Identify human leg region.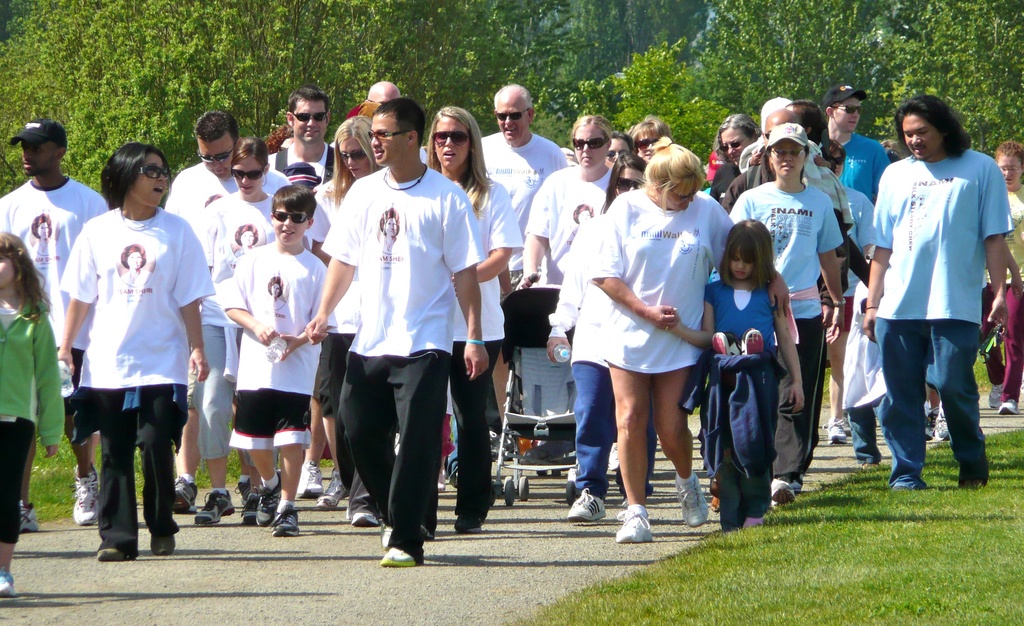
Region: (319,329,348,517).
